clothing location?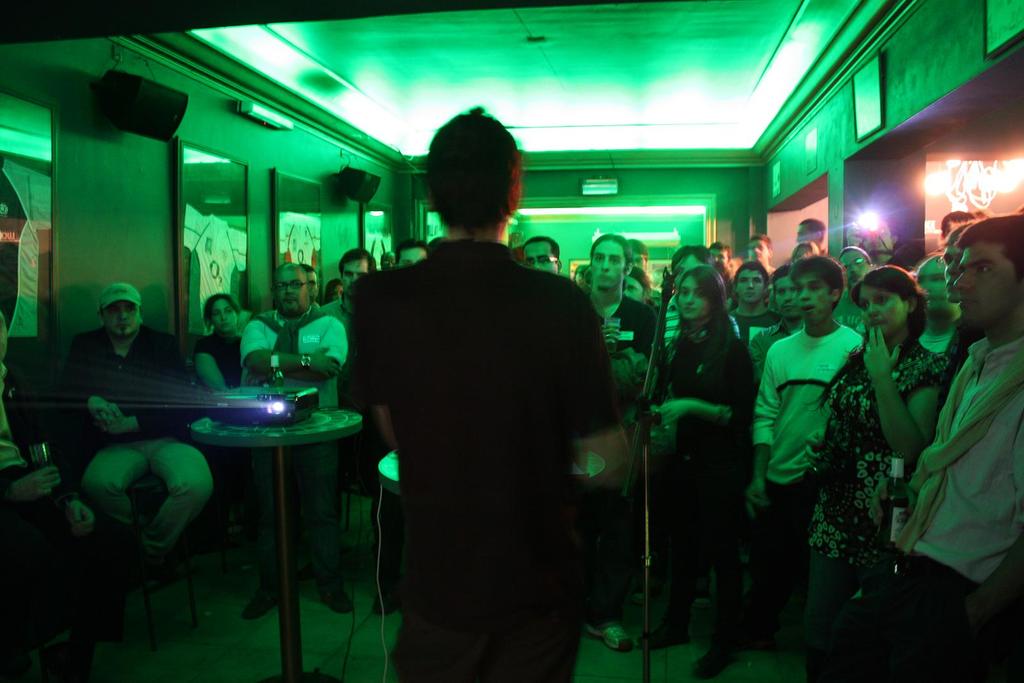
[x1=752, y1=323, x2=867, y2=622]
